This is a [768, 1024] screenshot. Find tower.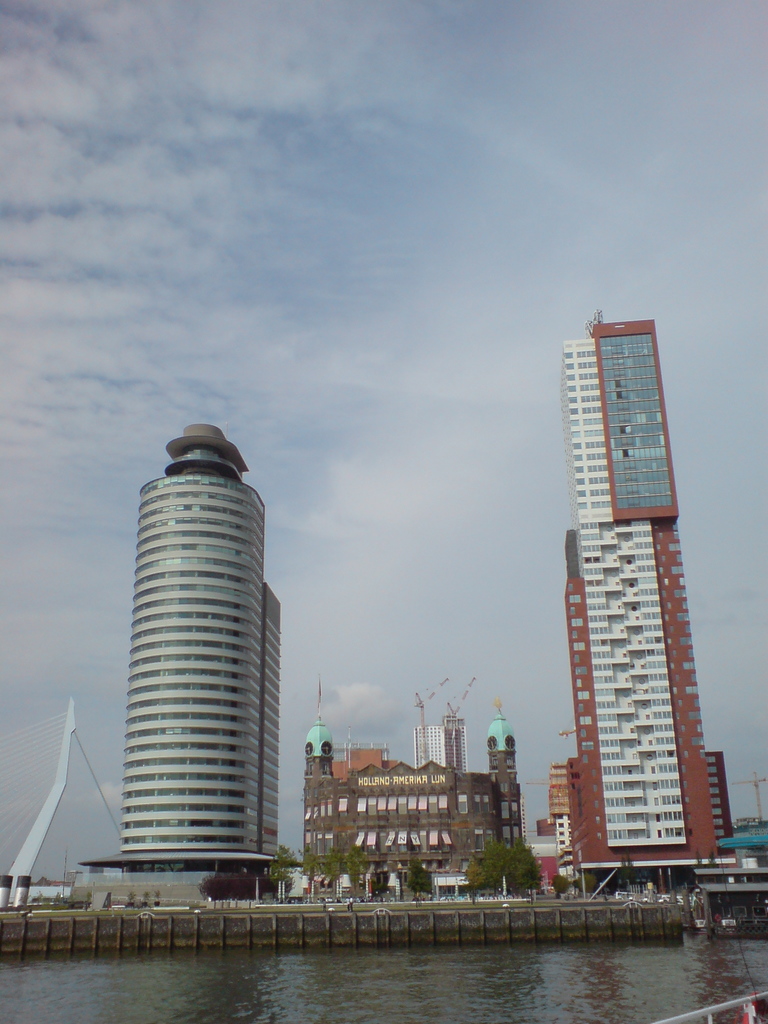
Bounding box: 556/318/726/900.
